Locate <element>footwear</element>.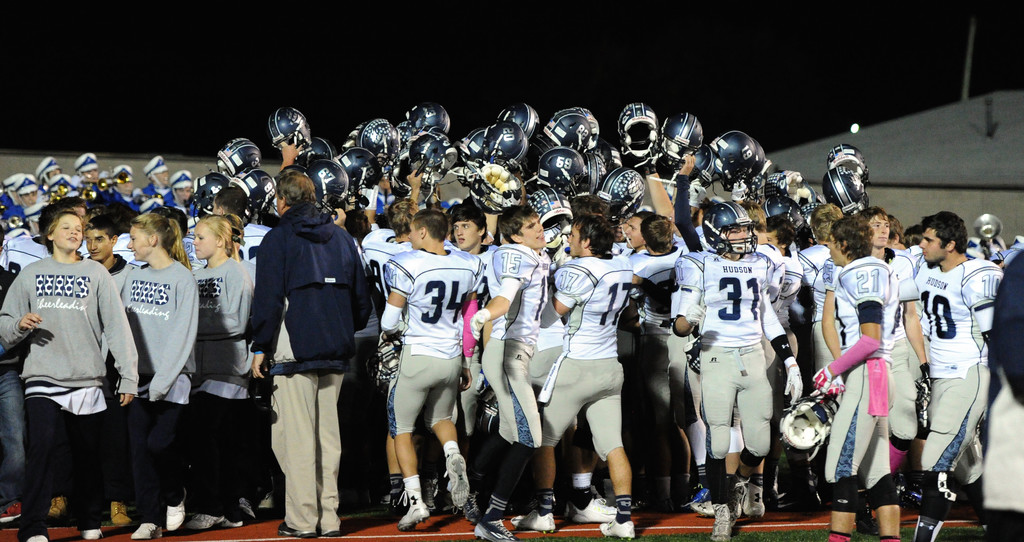
Bounding box: 707, 470, 769, 527.
